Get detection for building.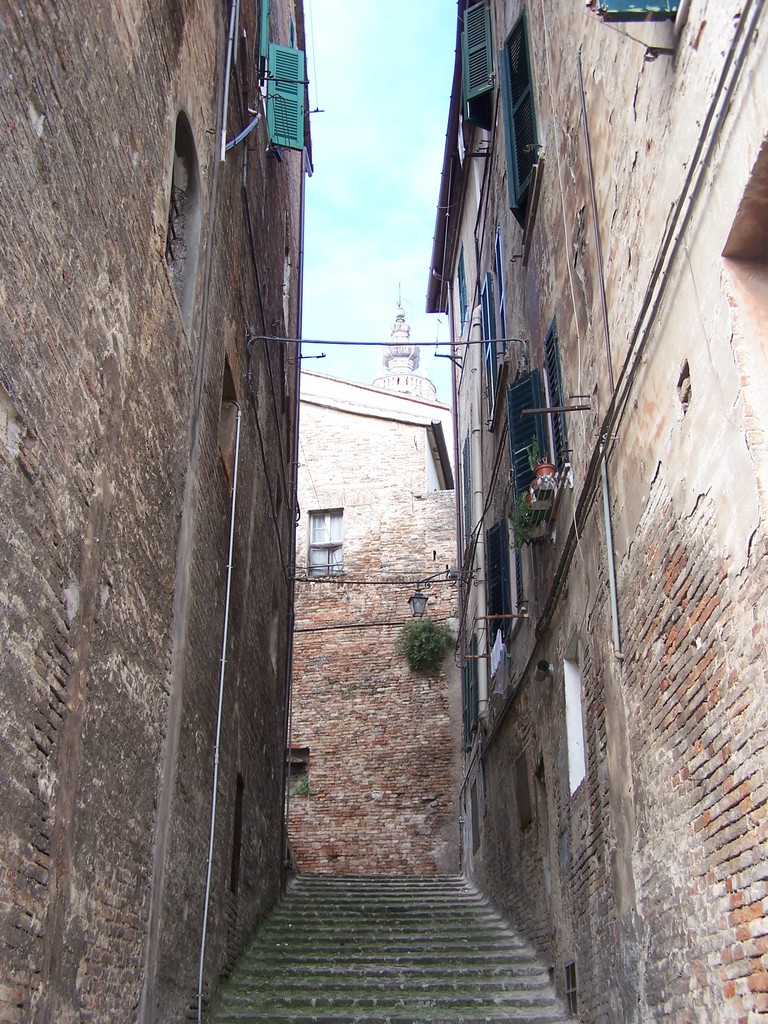
Detection: {"x1": 370, "y1": 281, "x2": 438, "y2": 403}.
